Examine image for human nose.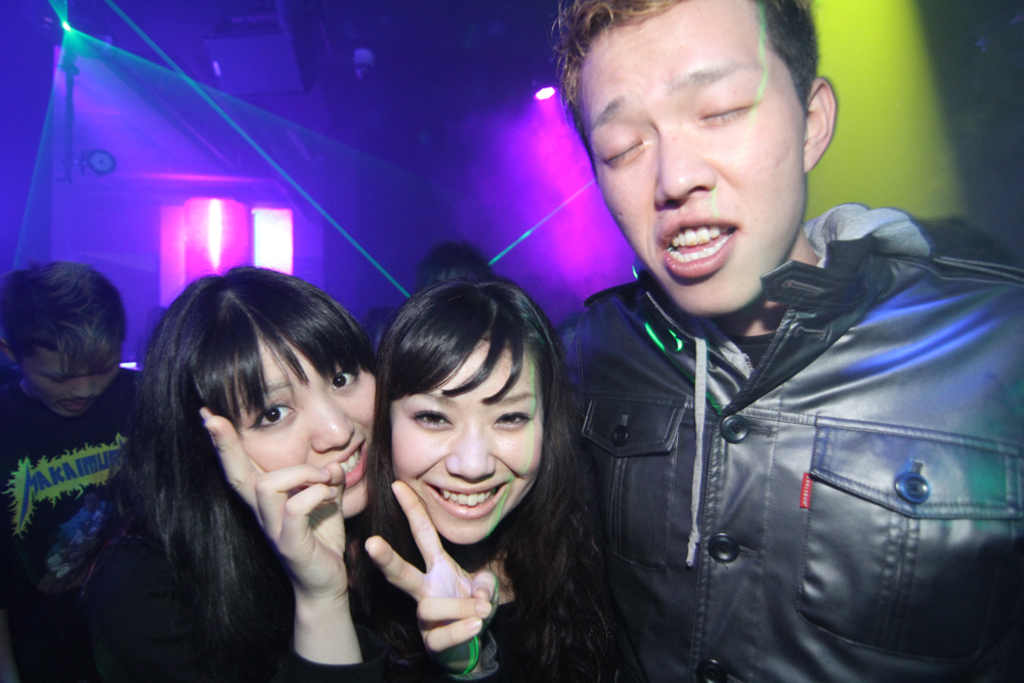
Examination result: locate(306, 400, 351, 451).
